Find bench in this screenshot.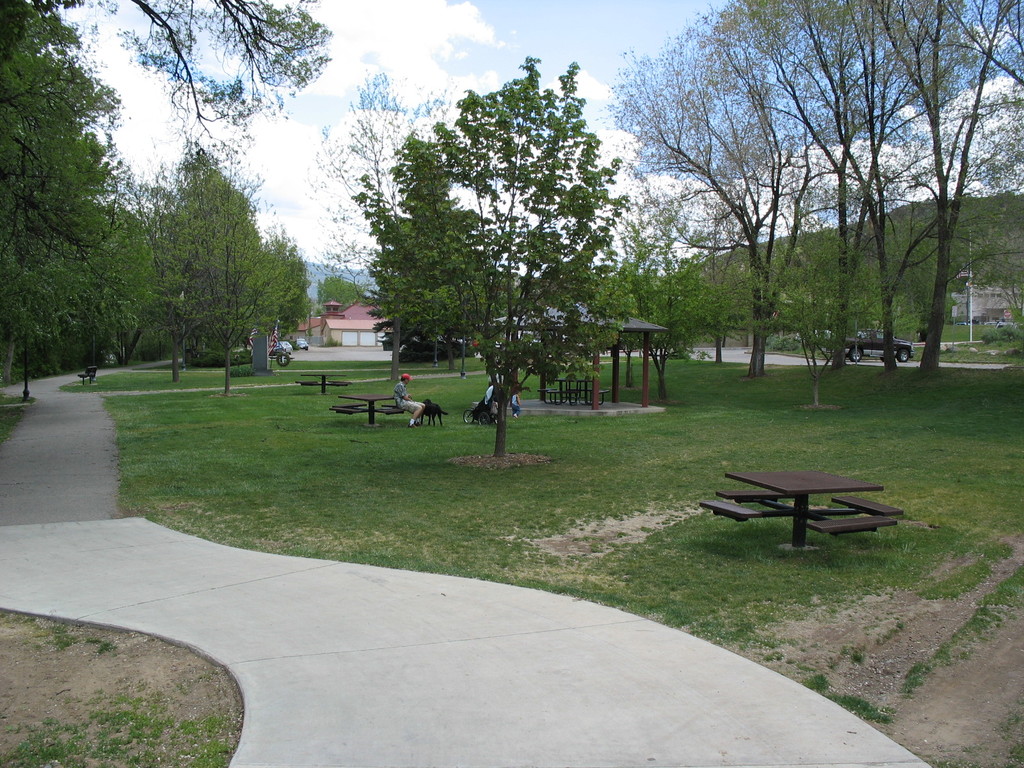
The bounding box for bench is [left=697, top=454, right=900, bottom=560].
